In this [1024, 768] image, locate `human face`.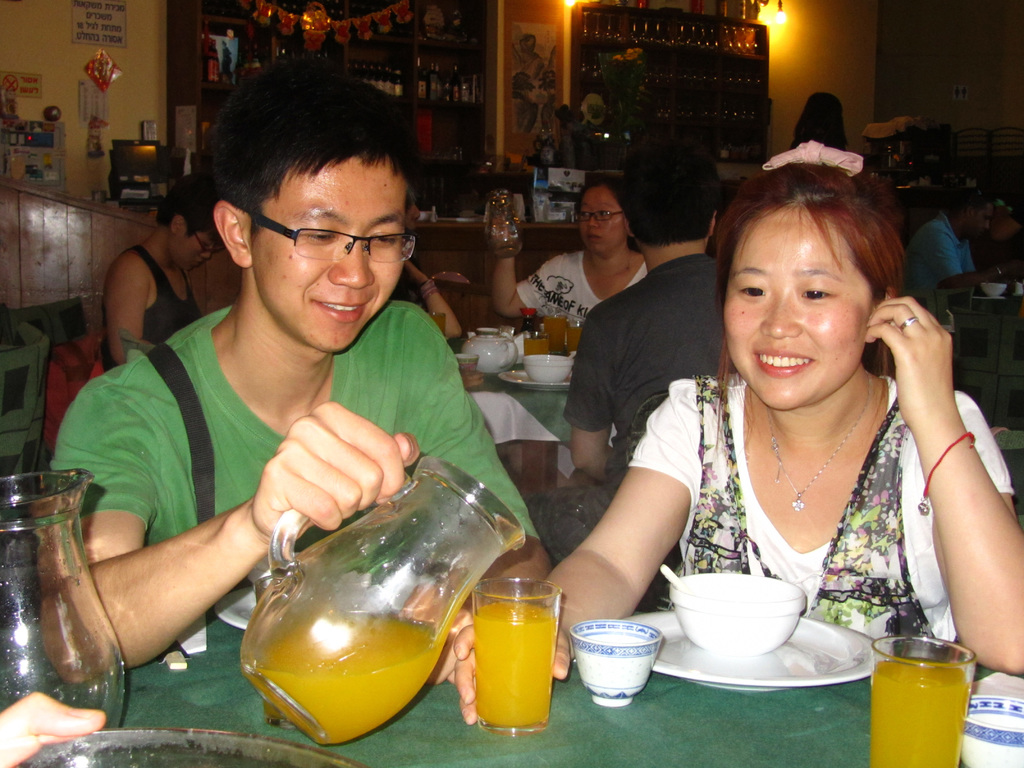
Bounding box: crop(721, 205, 874, 415).
